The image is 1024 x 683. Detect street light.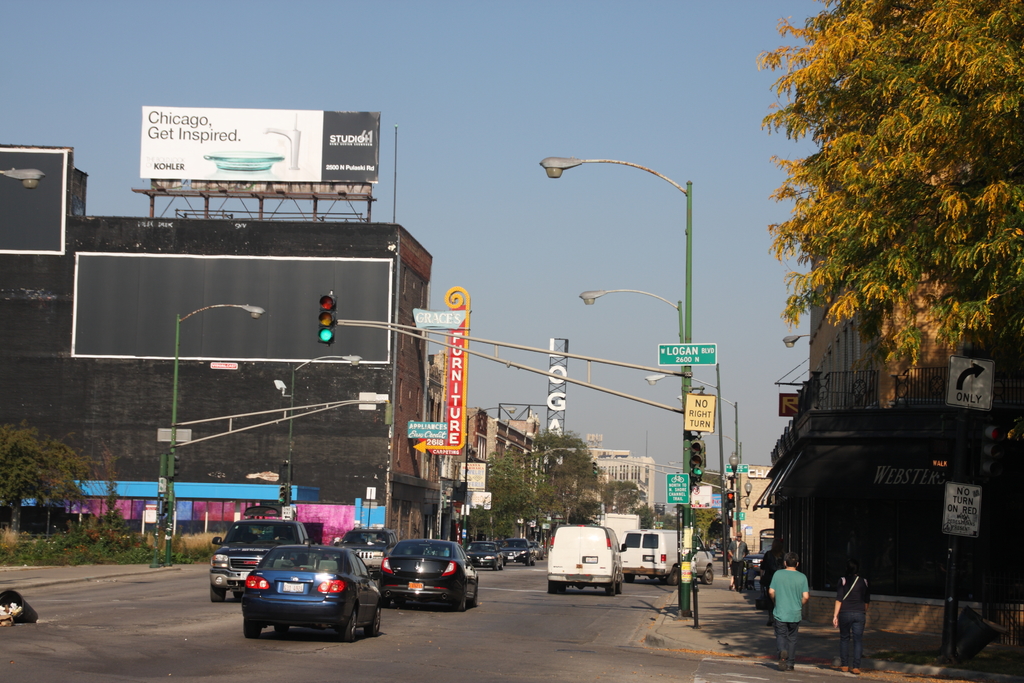
Detection: [x1=0, y1=163, x2=46, y2=199].
